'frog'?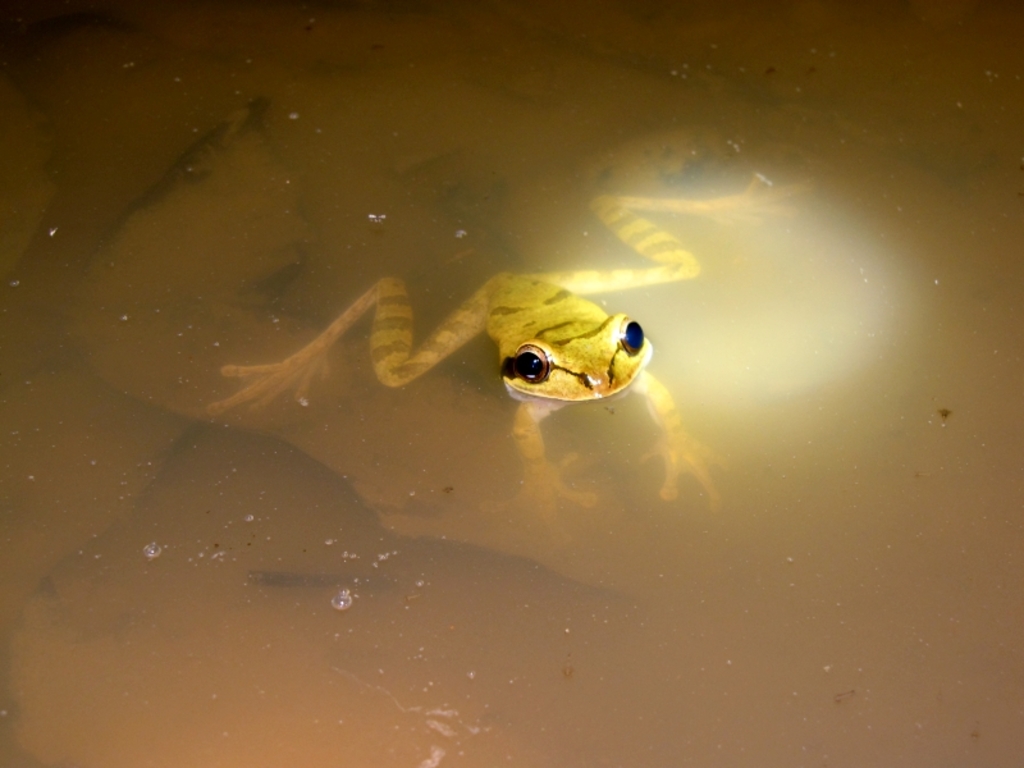
[x1=214, y1=173, x2=813, y2=512]
